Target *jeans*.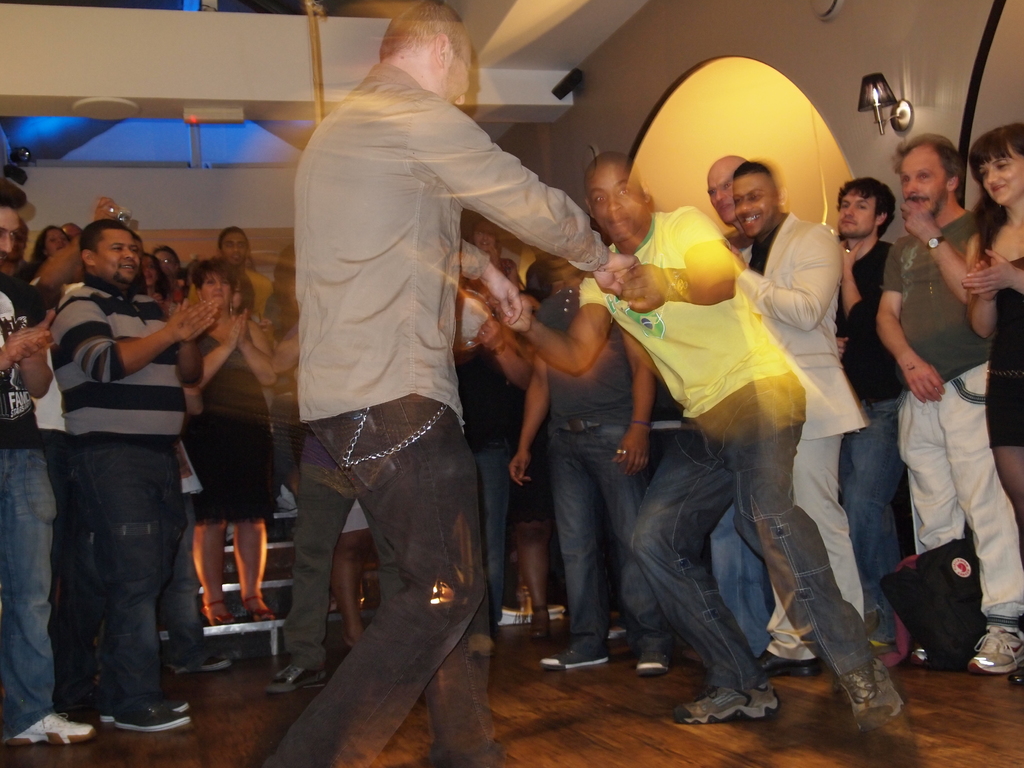
Target region: BBox(53, 469, 100, 692).
